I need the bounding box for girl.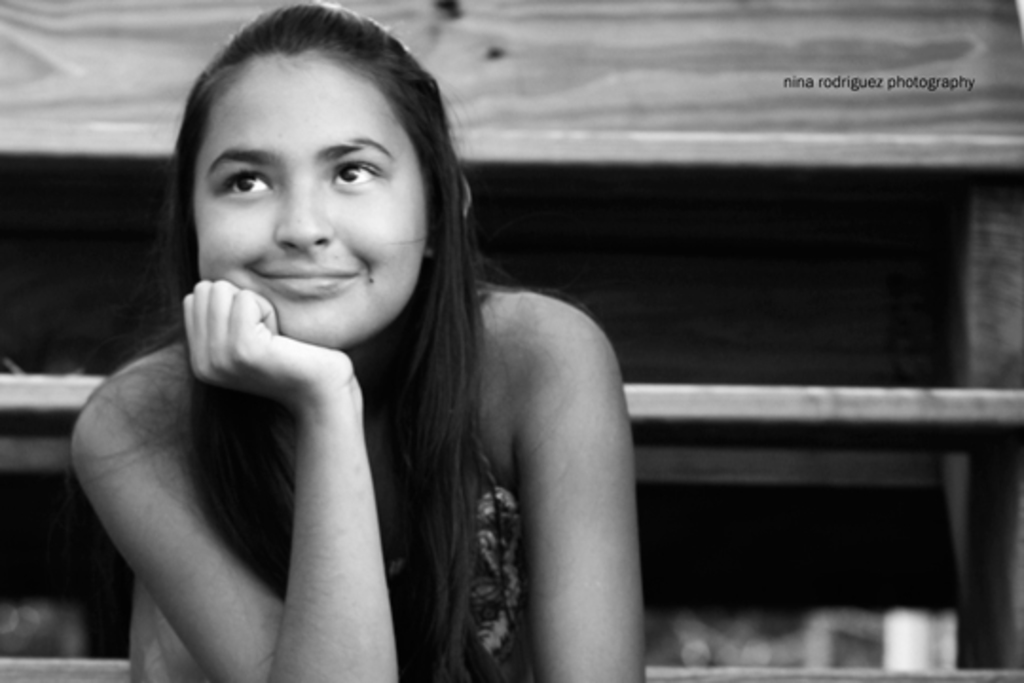
Here it is: <bbox>64, 0, 649, 681</bbox>.
